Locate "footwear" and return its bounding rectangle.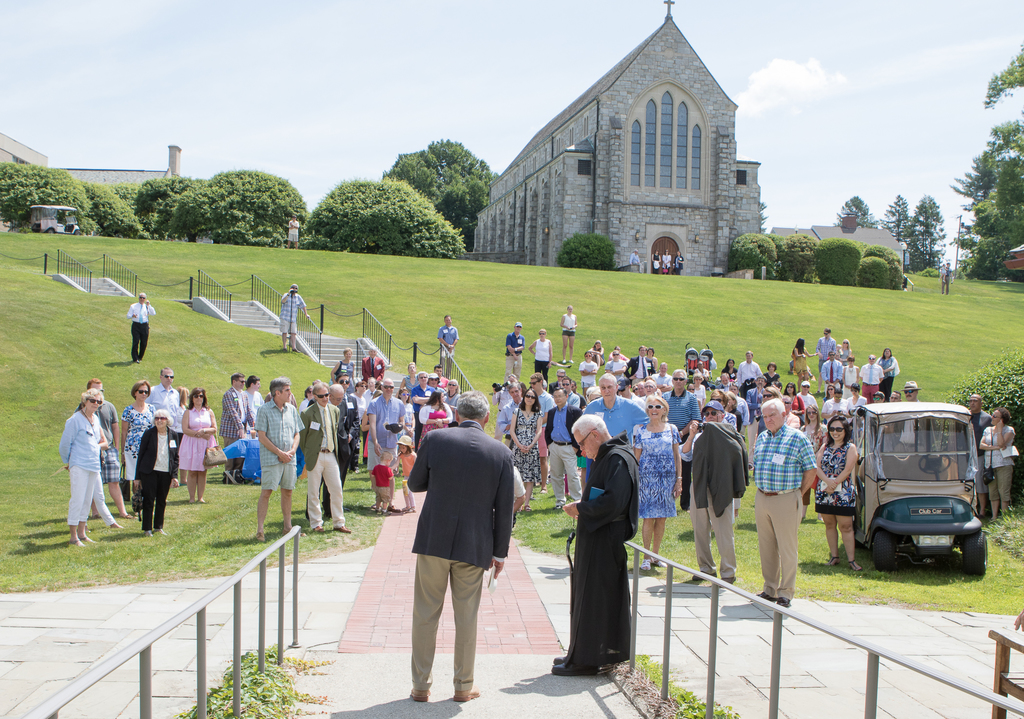
crop(694, 569, 716, 583).
